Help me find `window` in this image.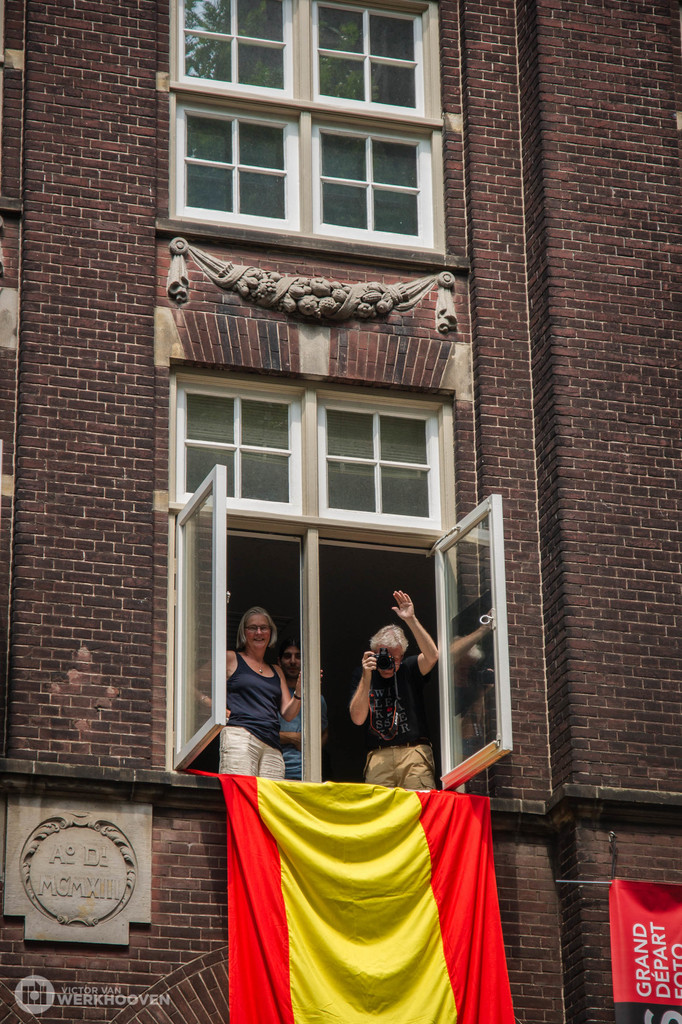
Found it: [178, 20, 482, 253].
